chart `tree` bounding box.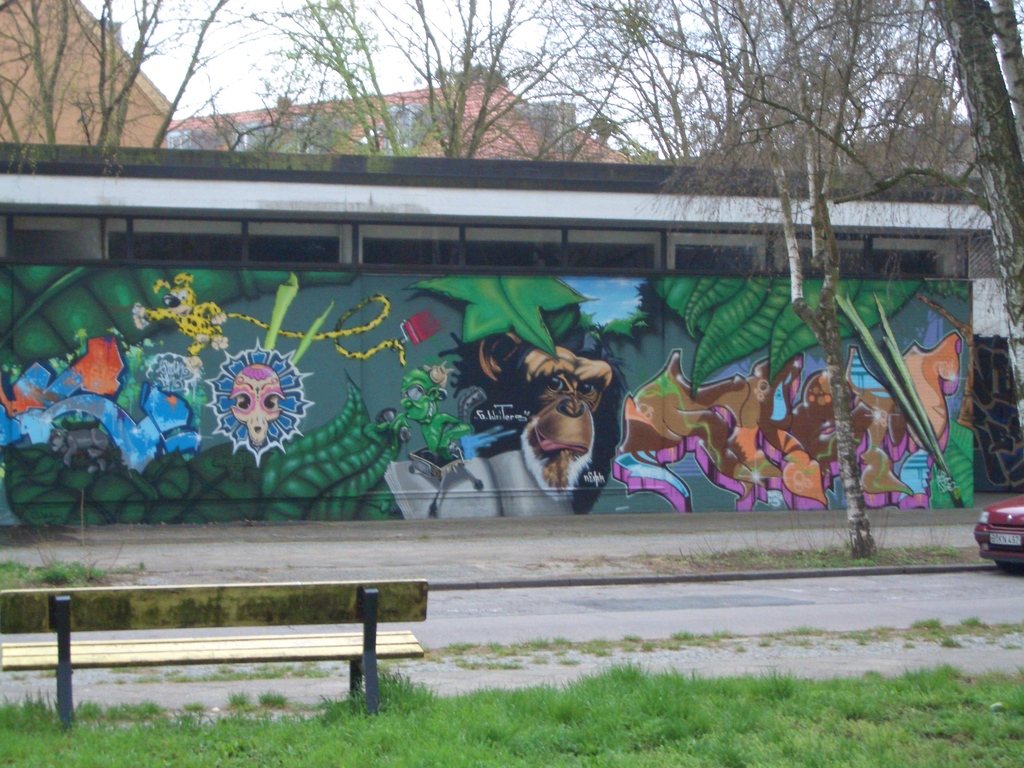
Charted: (left=922, top=0, right=1023, bottom=435).
